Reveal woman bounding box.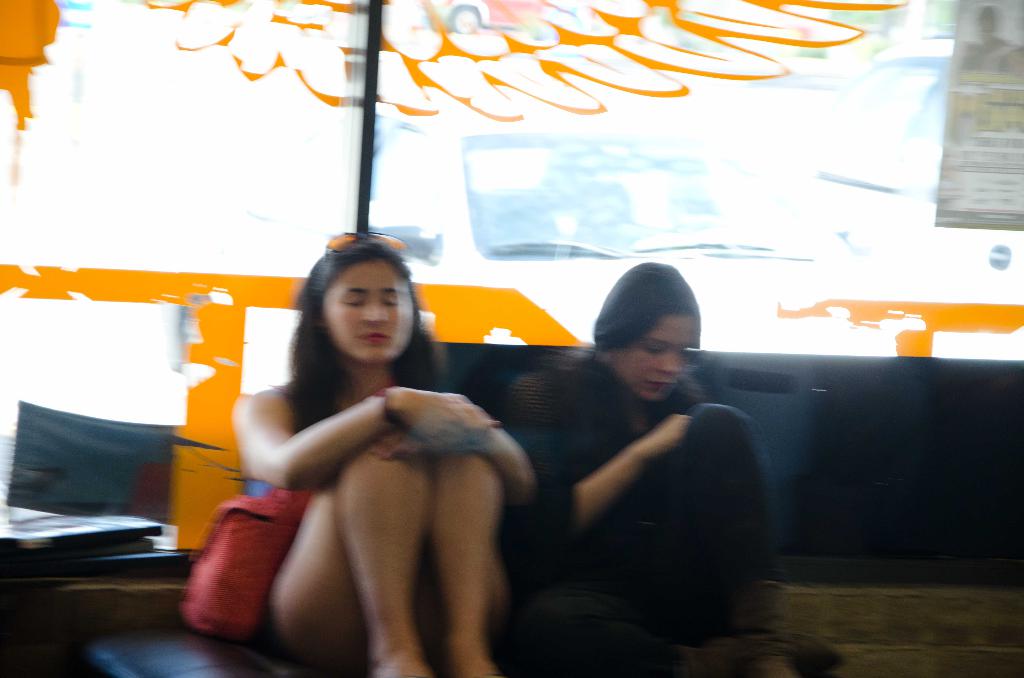
Revealed: detection(492, 262, 820, 677).
